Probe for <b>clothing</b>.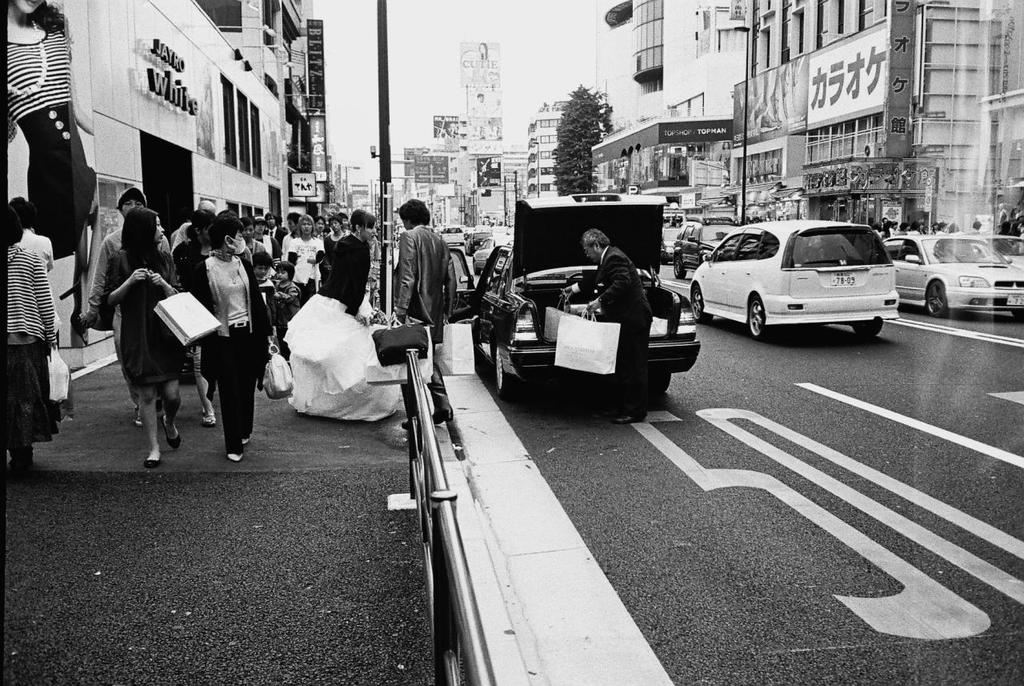
Probe result: [393, 223, 458, 408].
